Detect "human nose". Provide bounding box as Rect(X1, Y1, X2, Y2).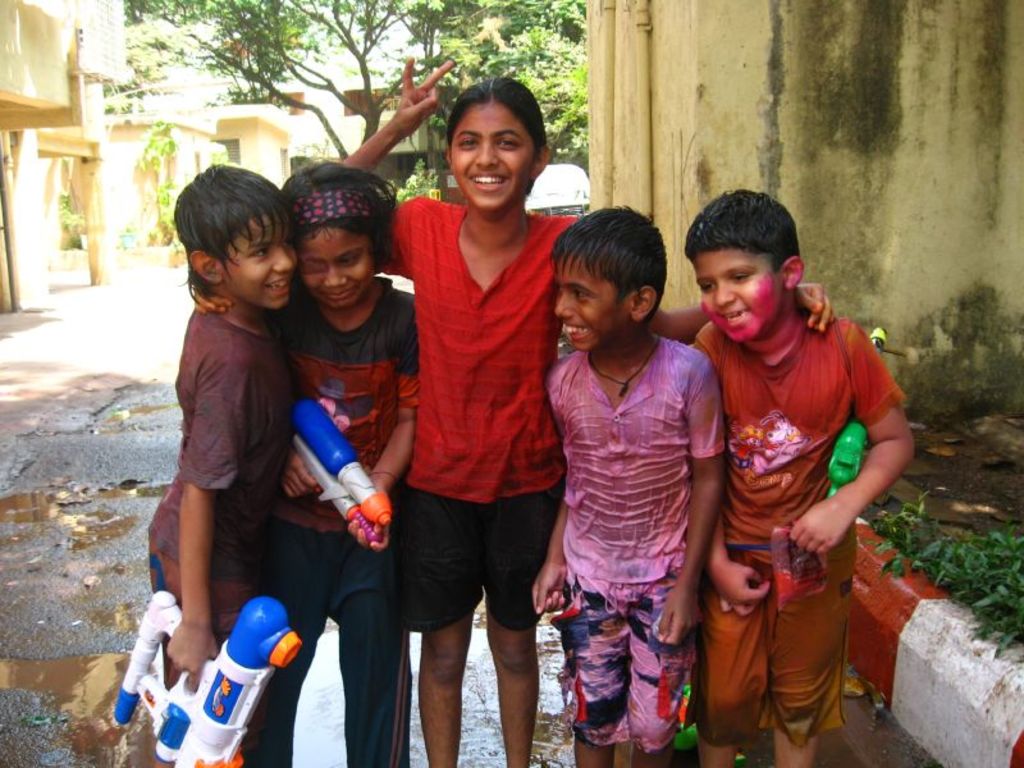
Rect(474, 142, 499, 168).
